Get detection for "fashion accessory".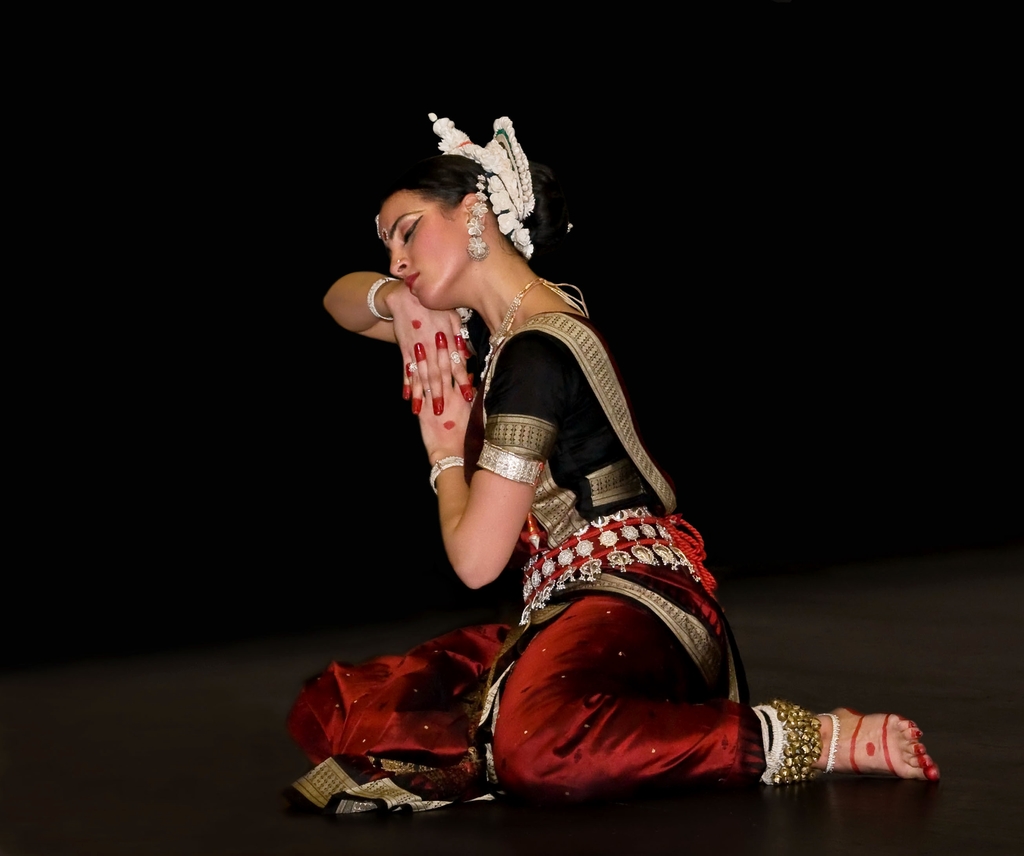
Detection: [455,325,470,338].
